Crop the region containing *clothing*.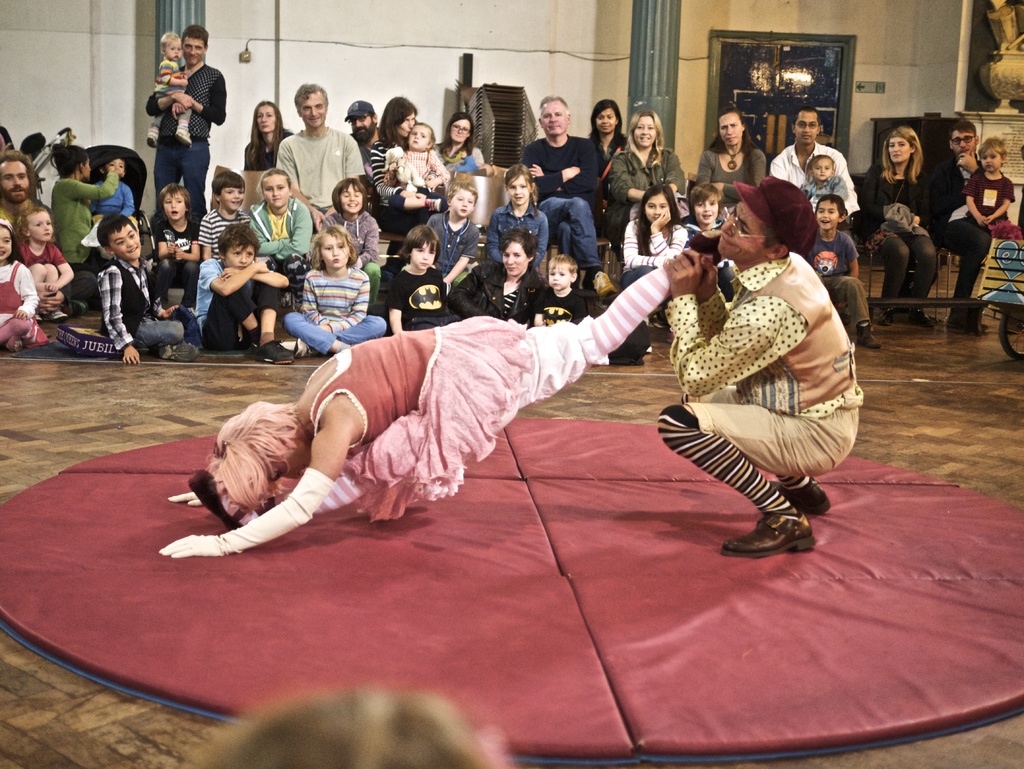
Crop region: <box>673,264,857,411</box>.
